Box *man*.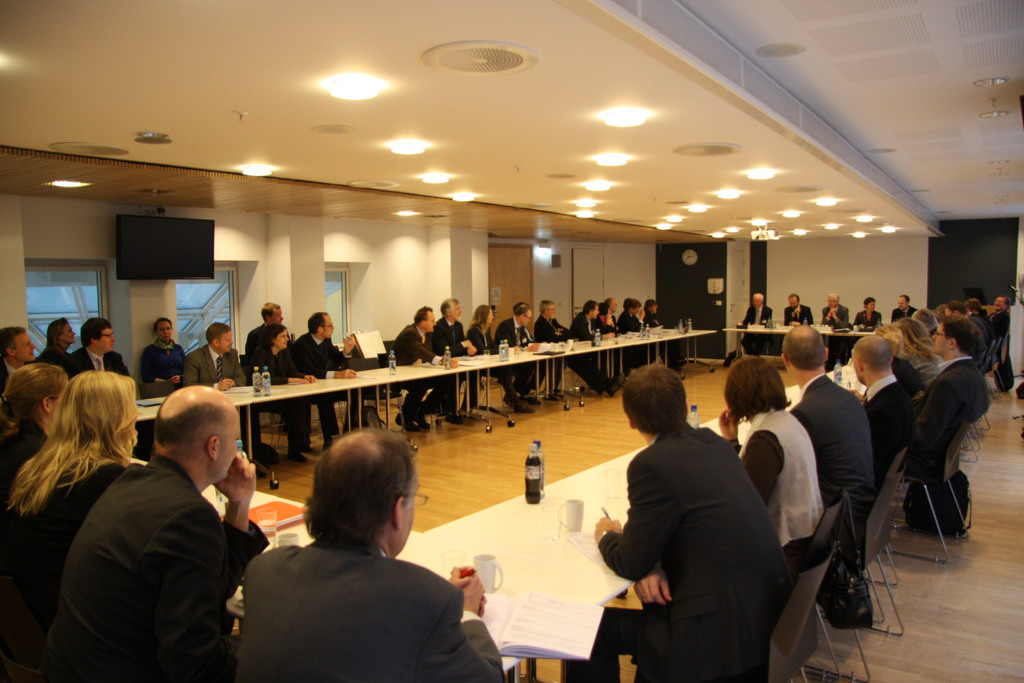
(left=988, top=297, right=1012, bottom=342).
